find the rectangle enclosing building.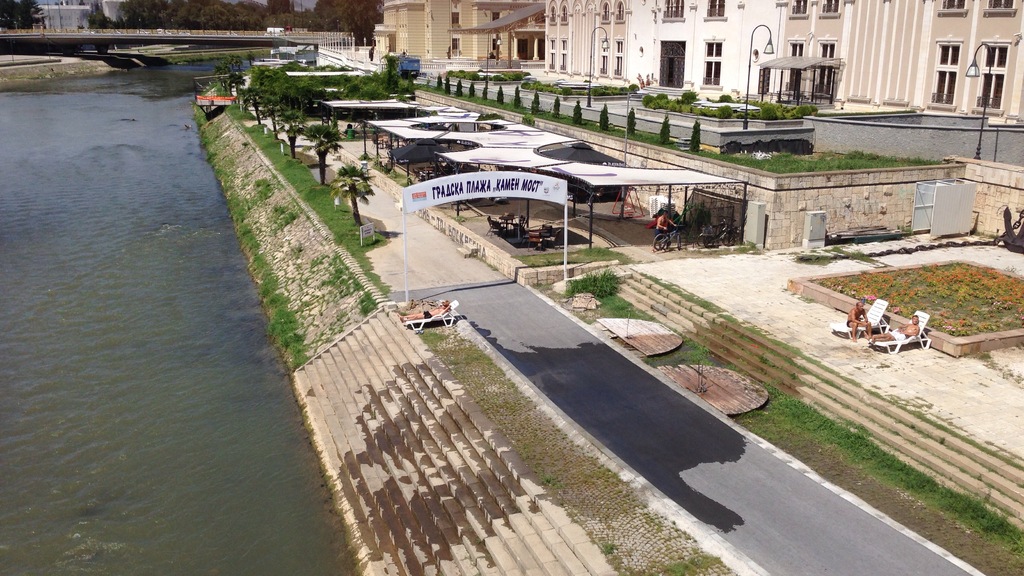
rect(100, 0, 122, 22).
